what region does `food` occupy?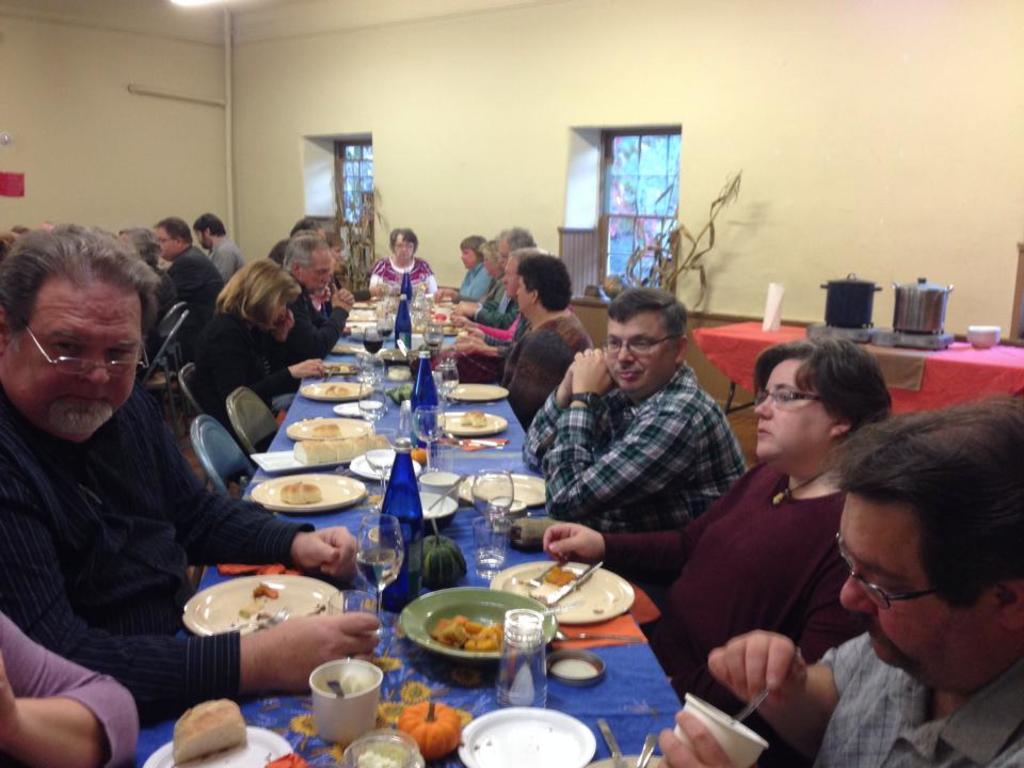
{"left": 172, "top": 699, "right": 247, "bottom": 763}.
